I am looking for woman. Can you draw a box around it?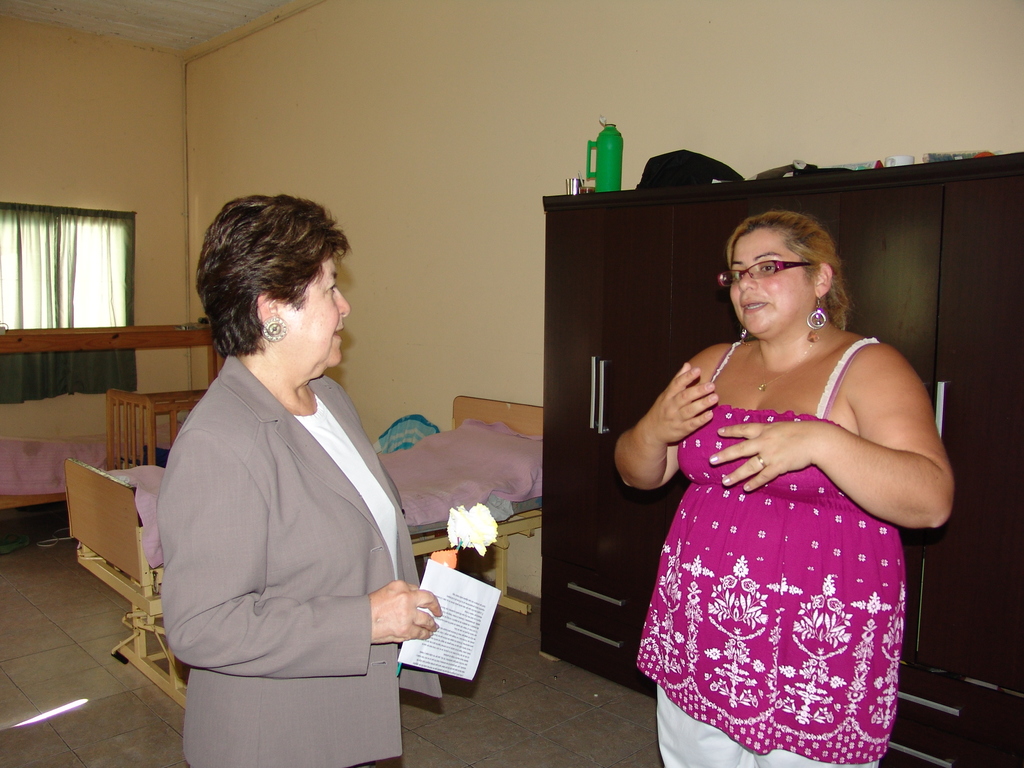
Sure, the bounding box is select_region(156, 196, 451, 767).
